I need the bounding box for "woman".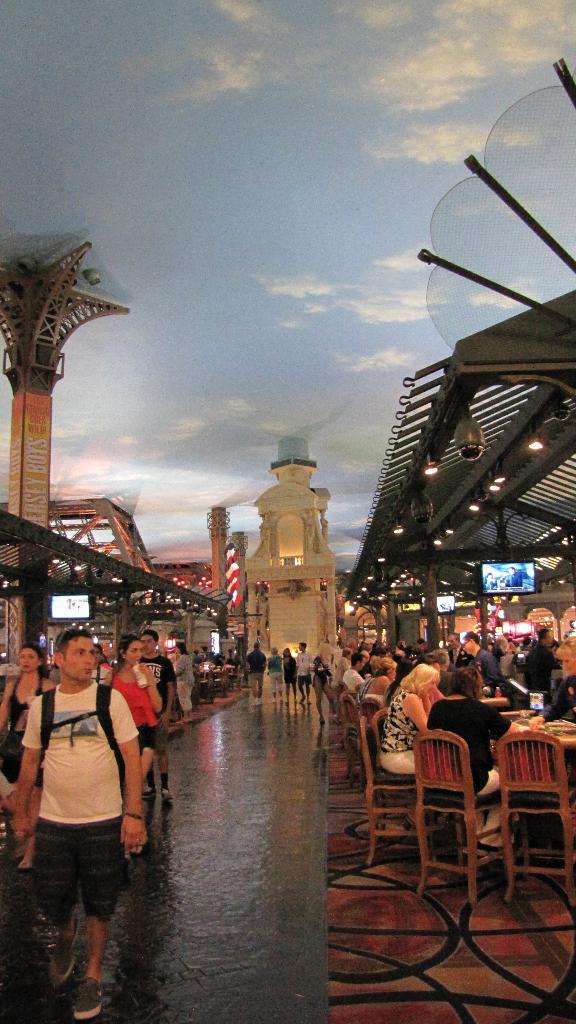
Here it is: Rect(379, 664, 431, 775).
